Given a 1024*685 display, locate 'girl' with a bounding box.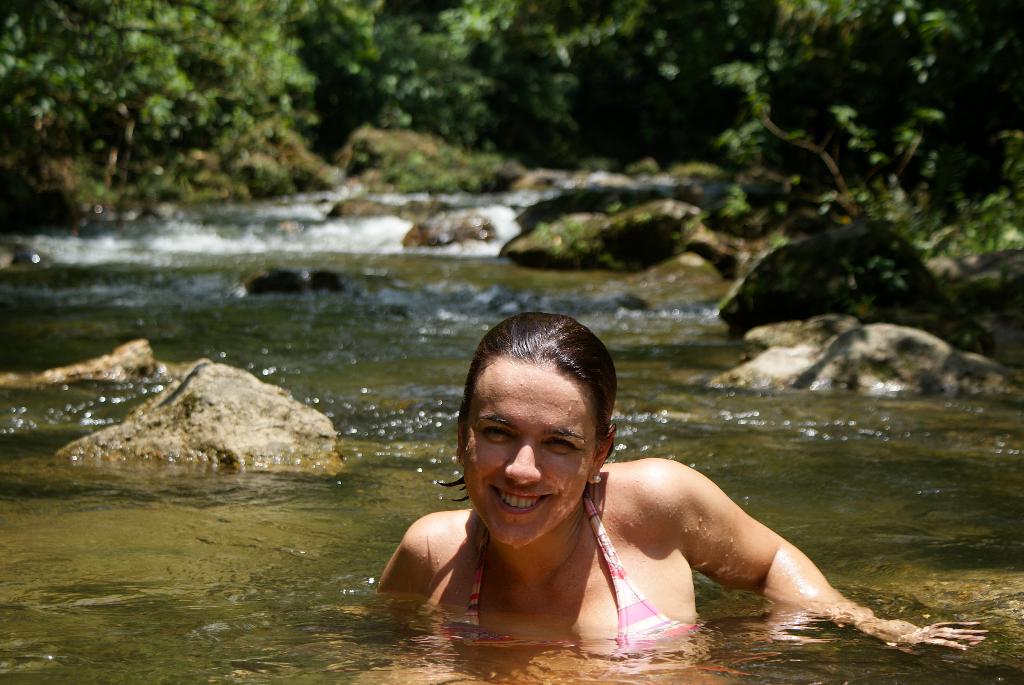
Located: bbox(378, 313, 991, 653).
